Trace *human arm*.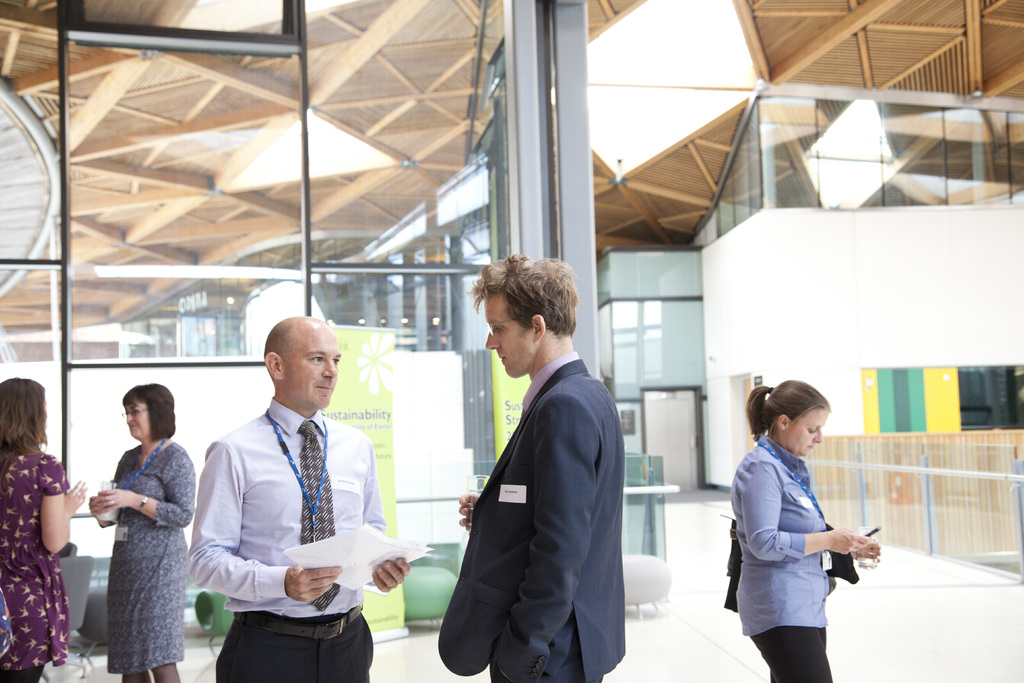
Traced to bbox(494, 388, 599, 682).
